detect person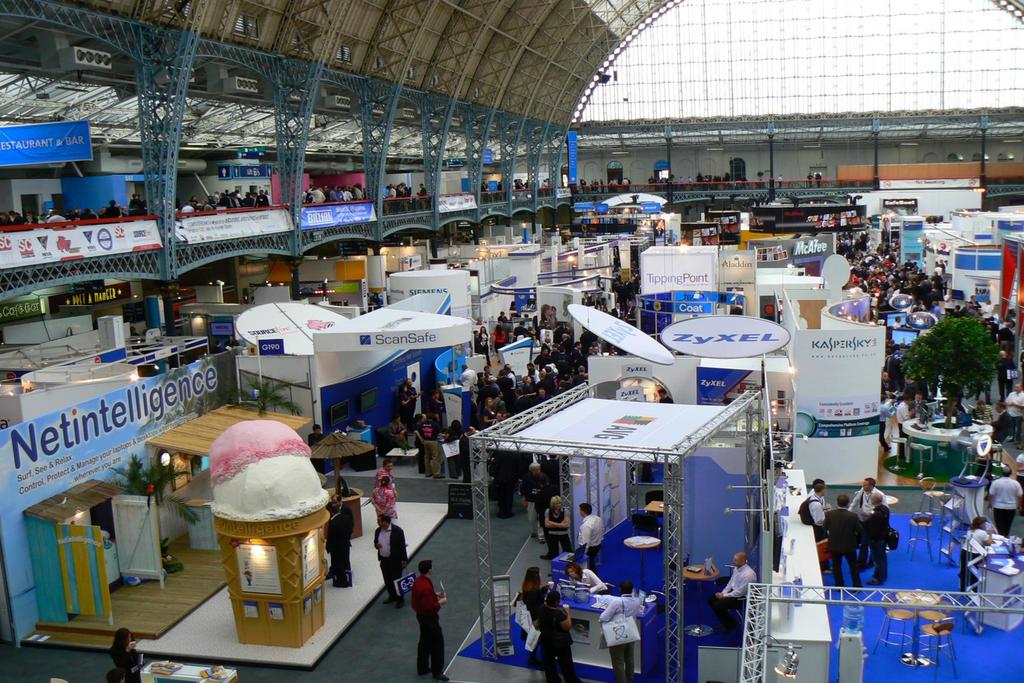
box=[330, 505, 349, 586]
